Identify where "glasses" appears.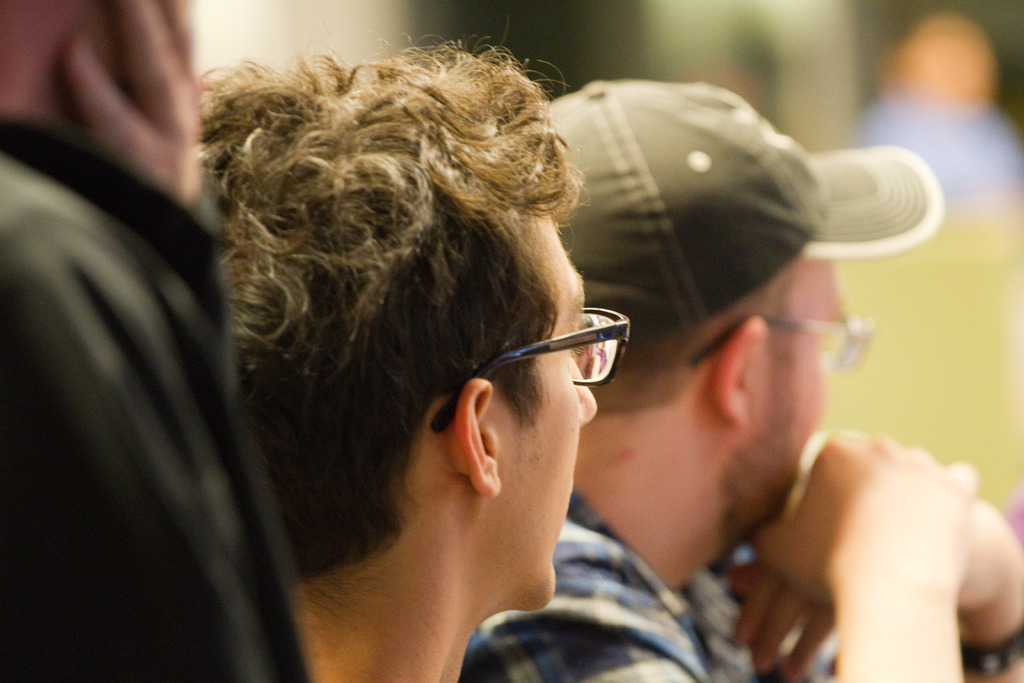
Appears at x1=688, y1=308, x2=867, y2=377.
